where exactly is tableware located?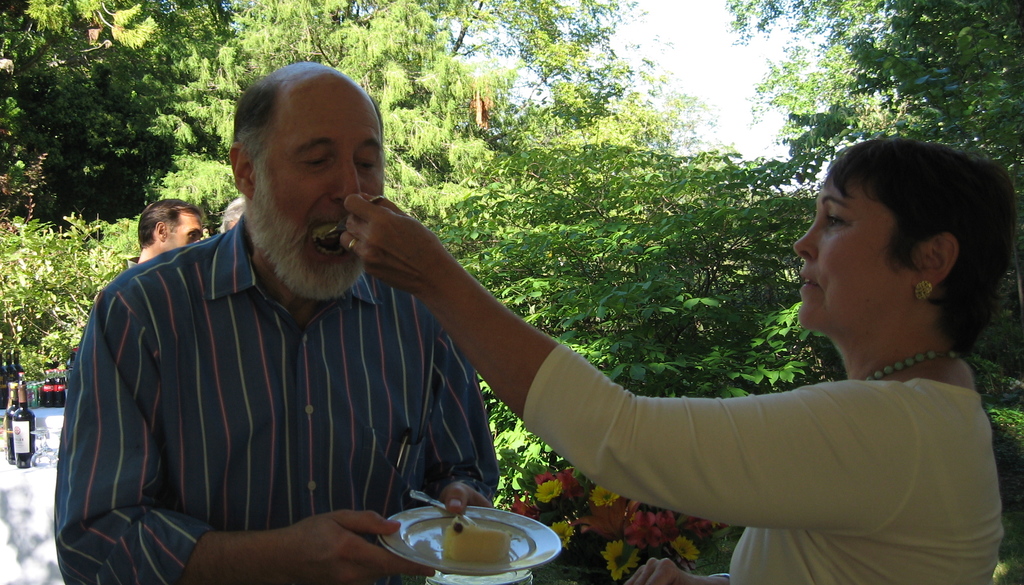
Its bounding box is (322,194,385,253).
